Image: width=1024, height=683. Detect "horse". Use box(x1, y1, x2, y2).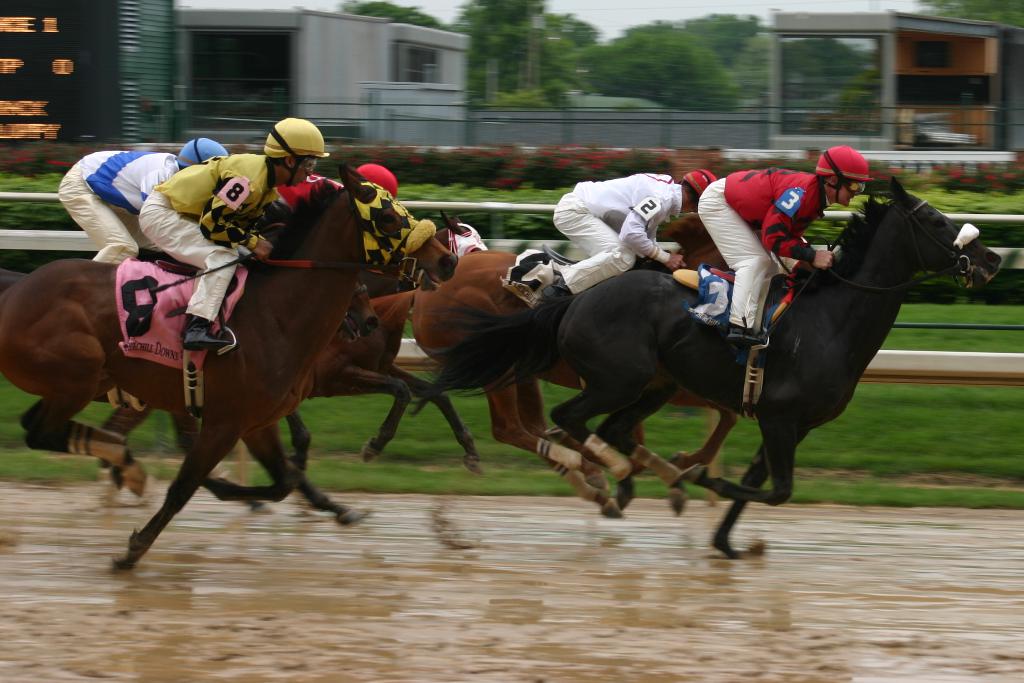
box(0, 162, 460, 571).
